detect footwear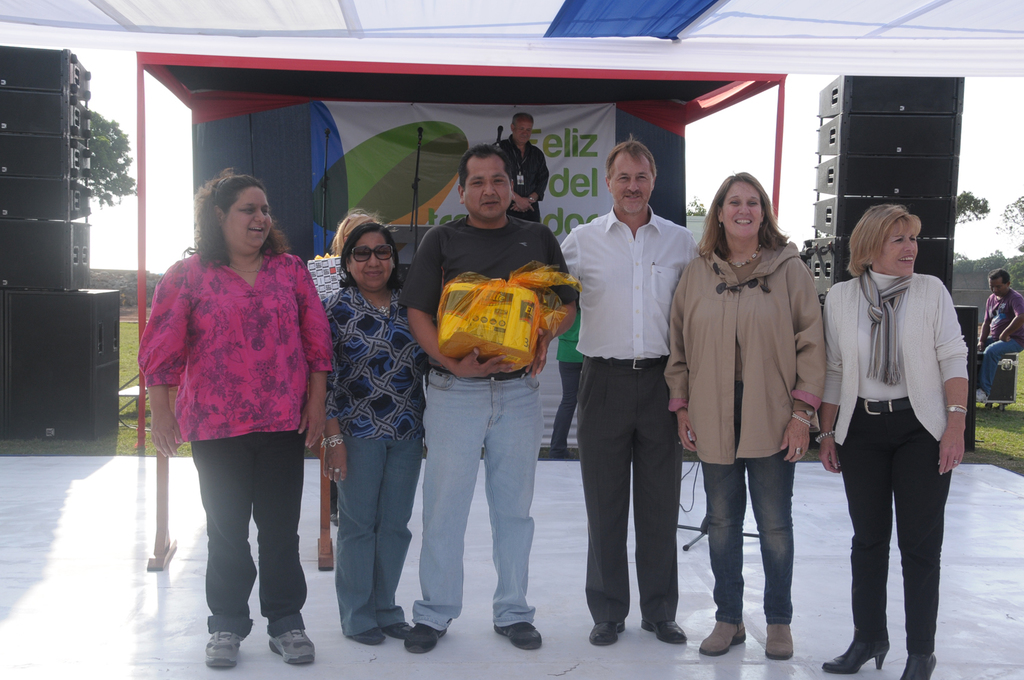
[821, 638, 890, 675]
